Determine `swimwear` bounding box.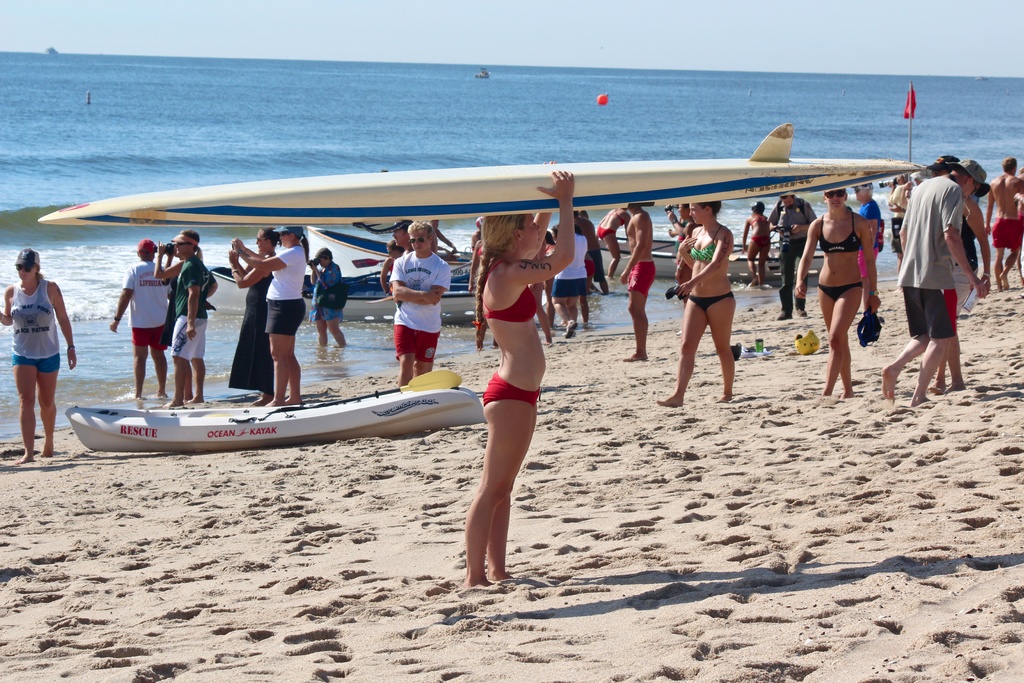
Determined: 689:290:737:311.
